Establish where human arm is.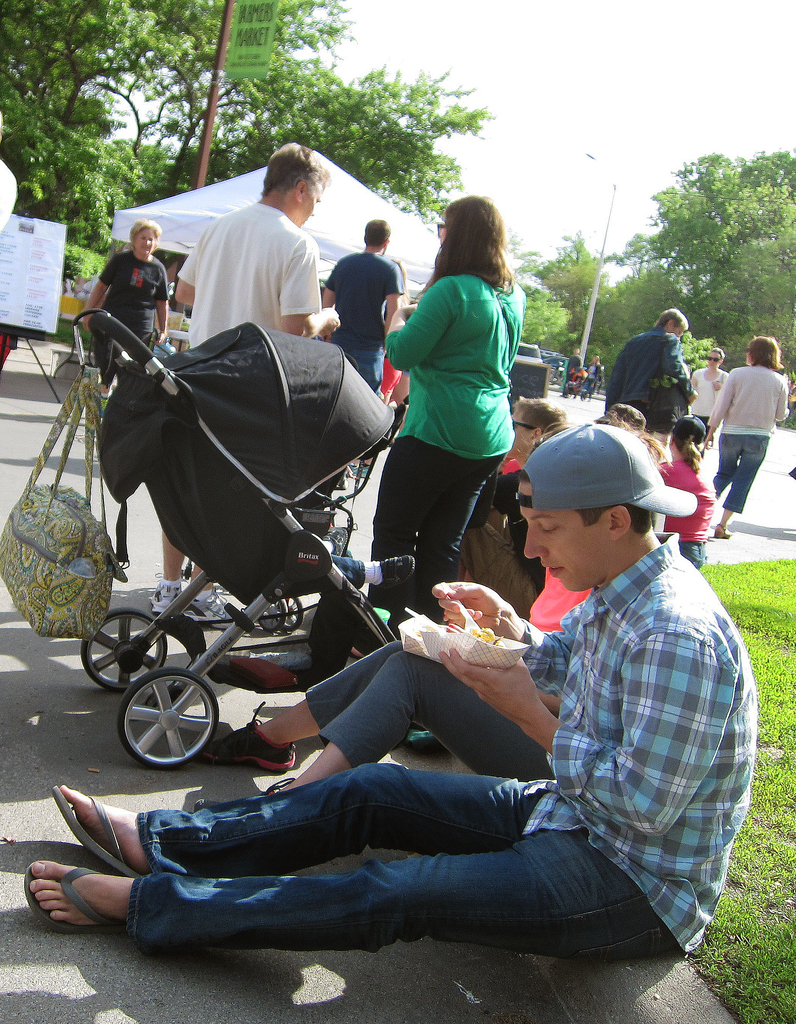
Established at 381/271/450/369.
